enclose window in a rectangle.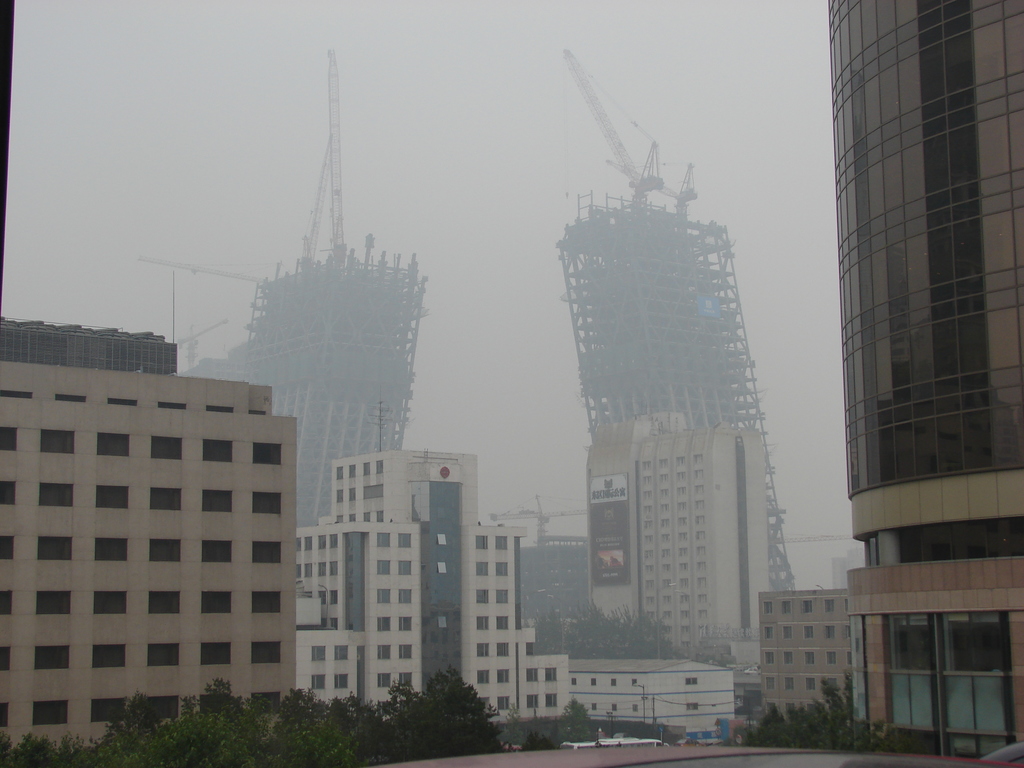
select_region(544, 669, 557, 684).
